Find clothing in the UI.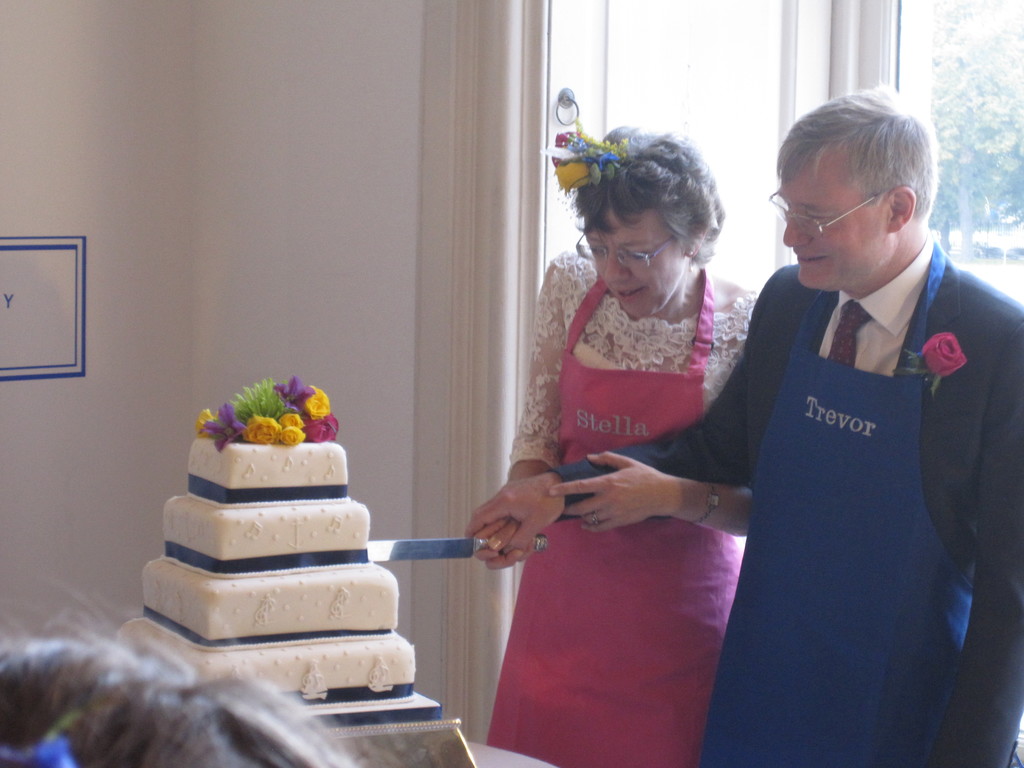
UI element at {"left": 551, "top": 241, "right": 1023, "bottom": 767}.
